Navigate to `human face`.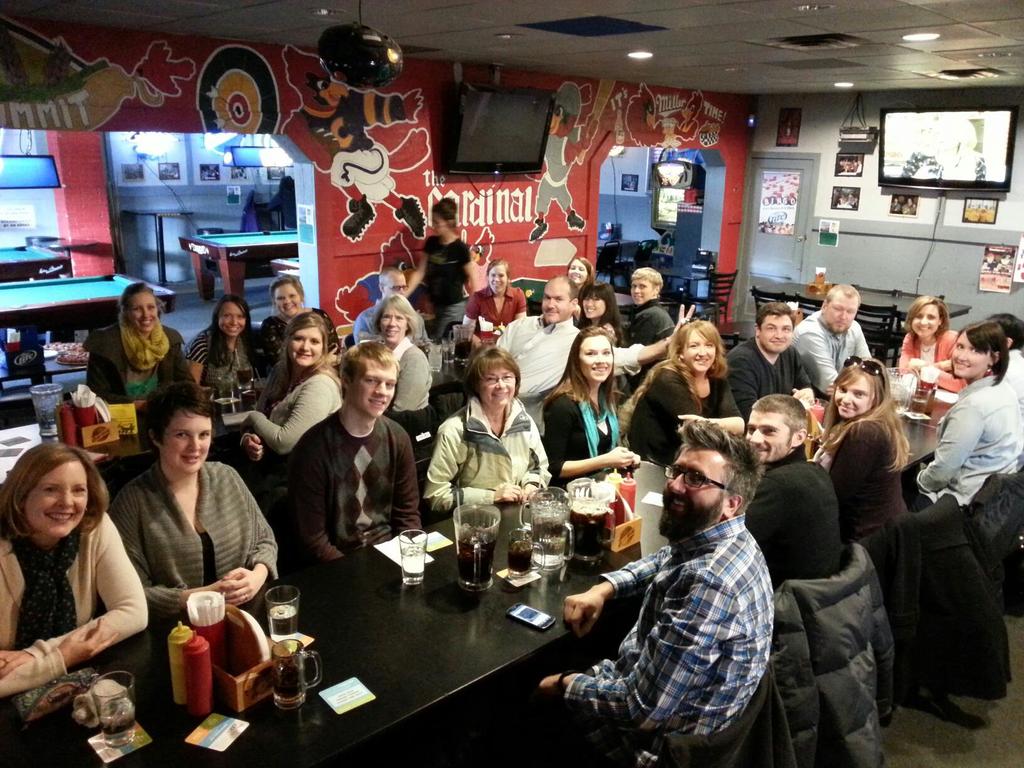
Navigation target: left=490, top=261, right=509, bottom=296.
